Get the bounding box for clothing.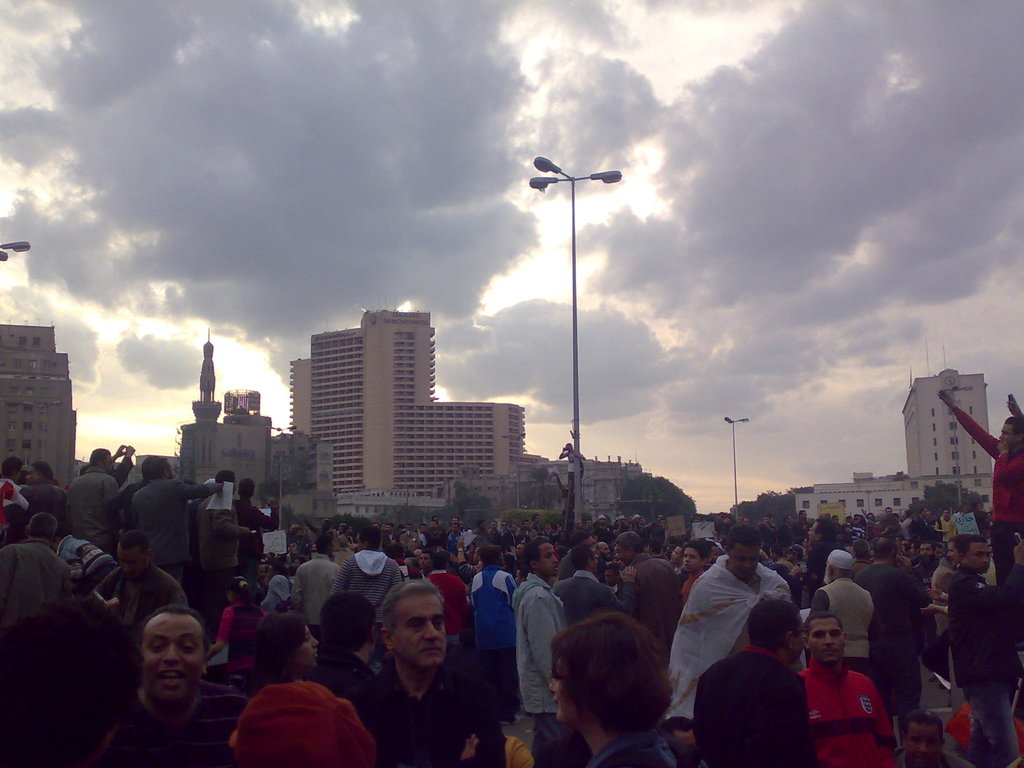
bbox(471, 560, 511, 650).
